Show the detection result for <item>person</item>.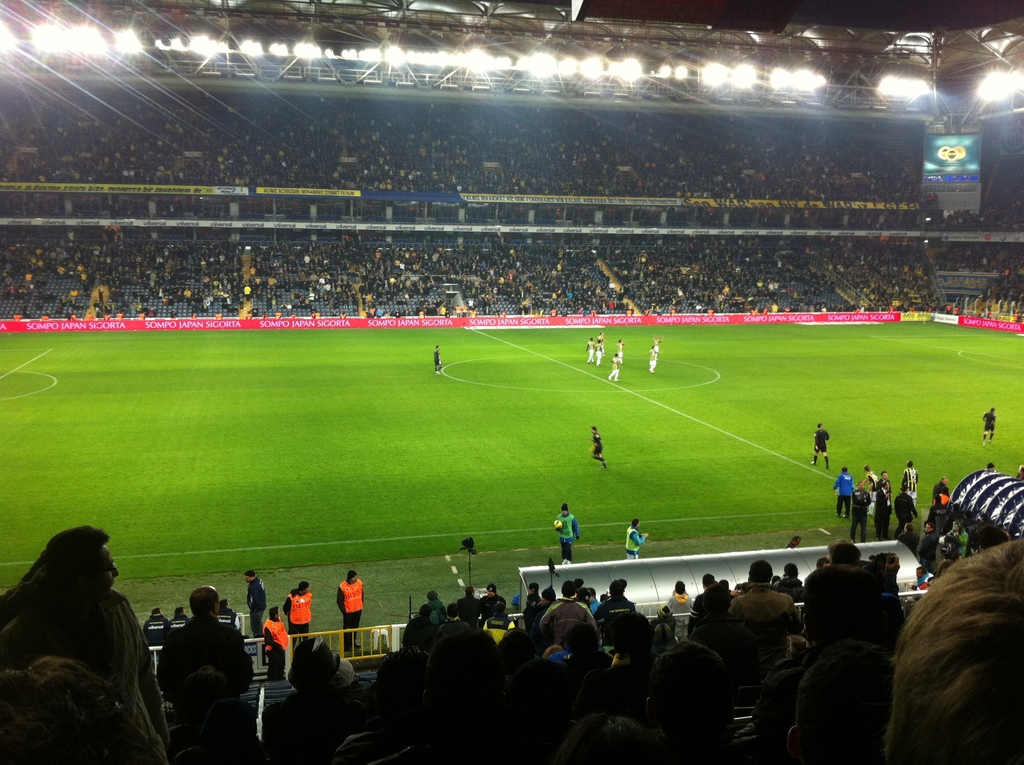
left=652, top=335, right=663, bottom=348.
